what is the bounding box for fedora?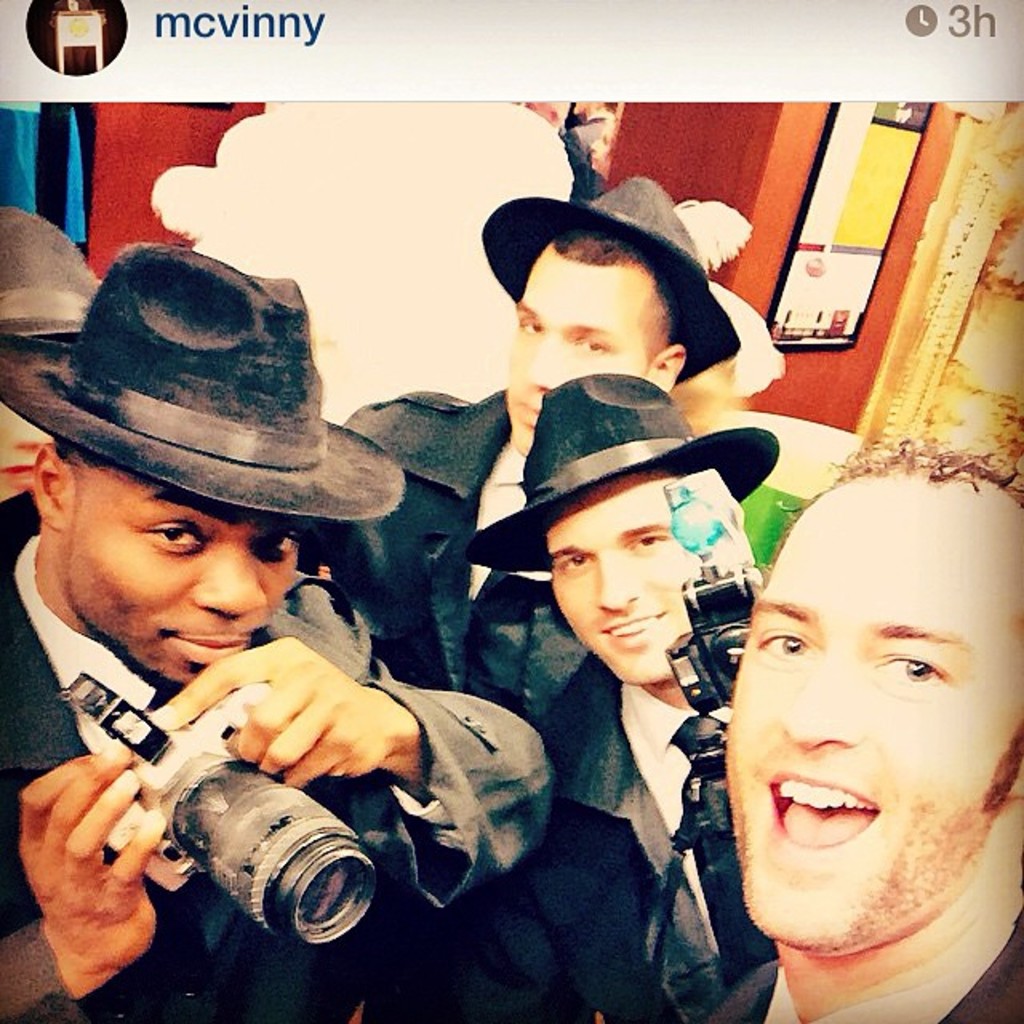
l=480, t=173, r=741, b=389.
